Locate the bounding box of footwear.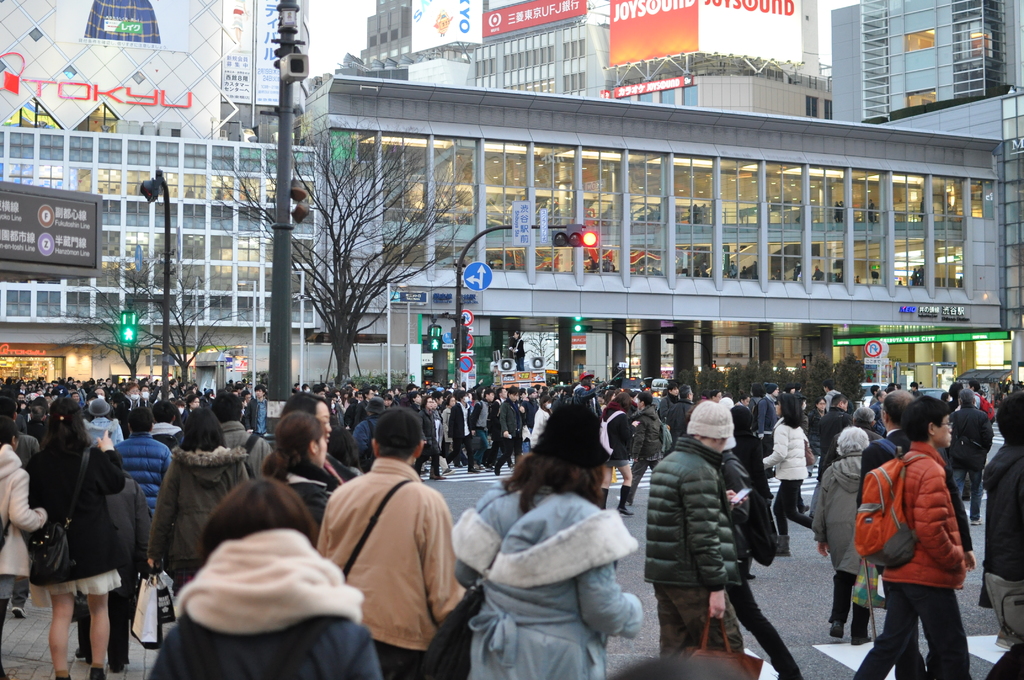
Bounding box: 10 602 28 619.
